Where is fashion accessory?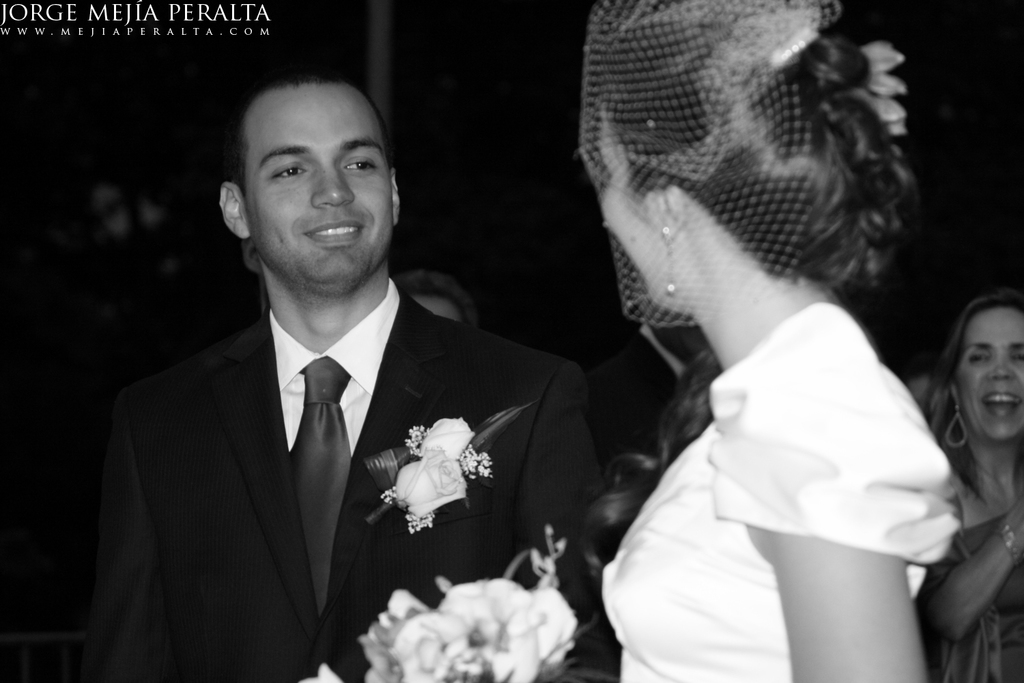
BBox(665, 227, 673, 299).
